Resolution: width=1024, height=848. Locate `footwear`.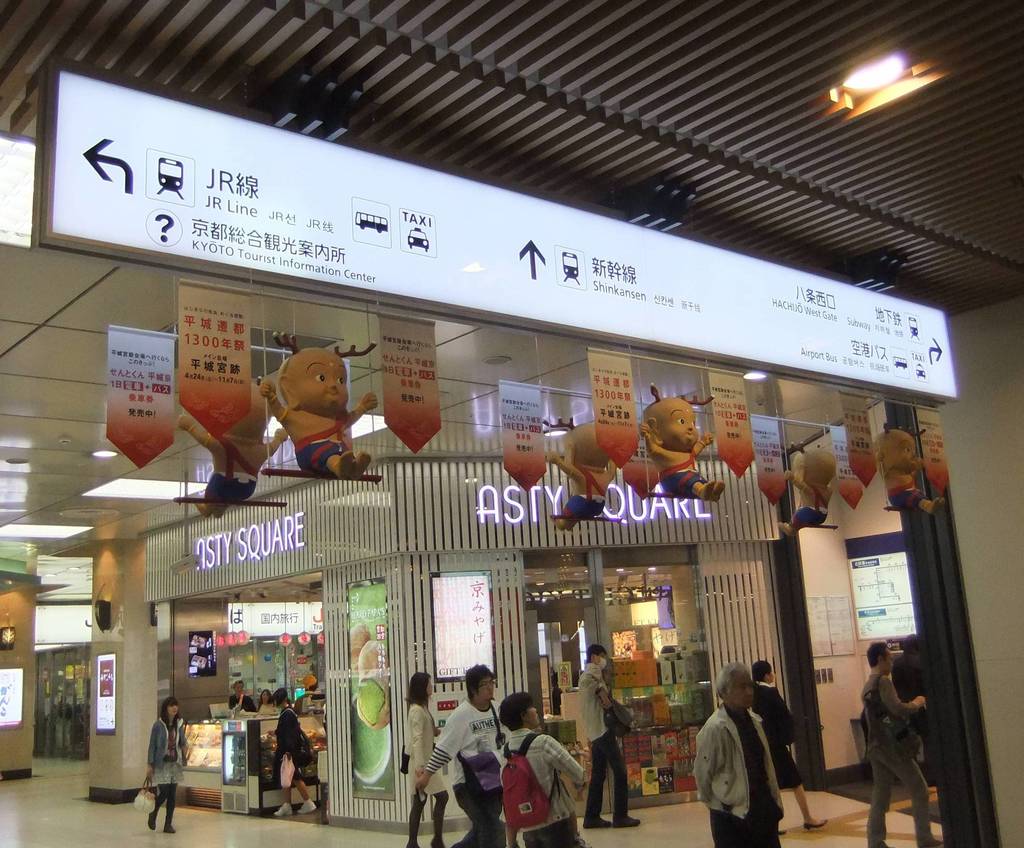
rect(578, 808, 609, 829).
